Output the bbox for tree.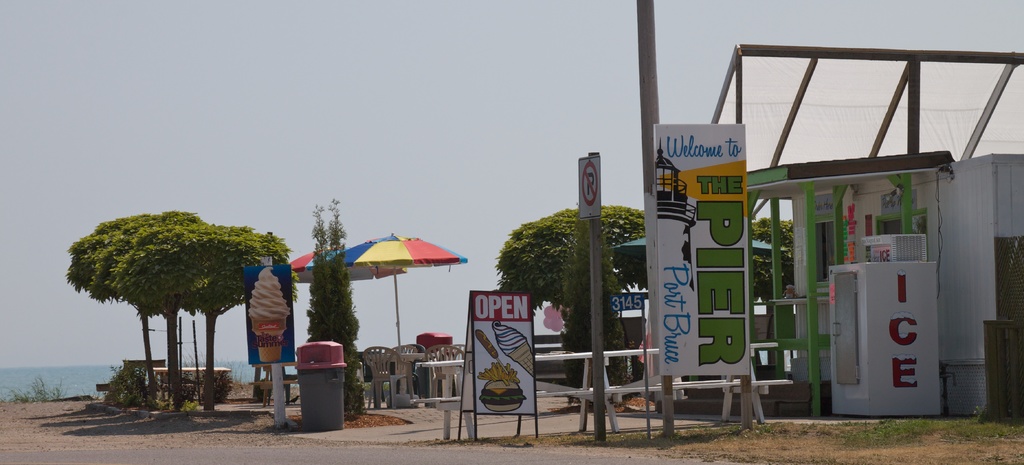
Rect(108, 222, 286, 404).
